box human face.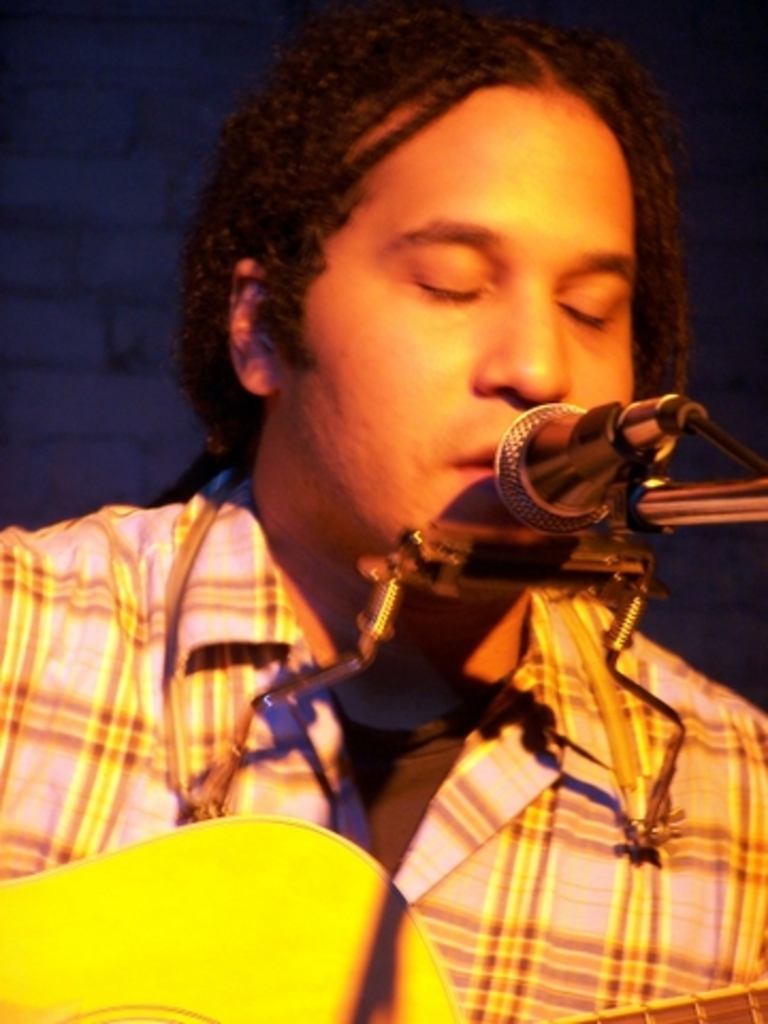
bbox=[273, 77, 642, 540].
